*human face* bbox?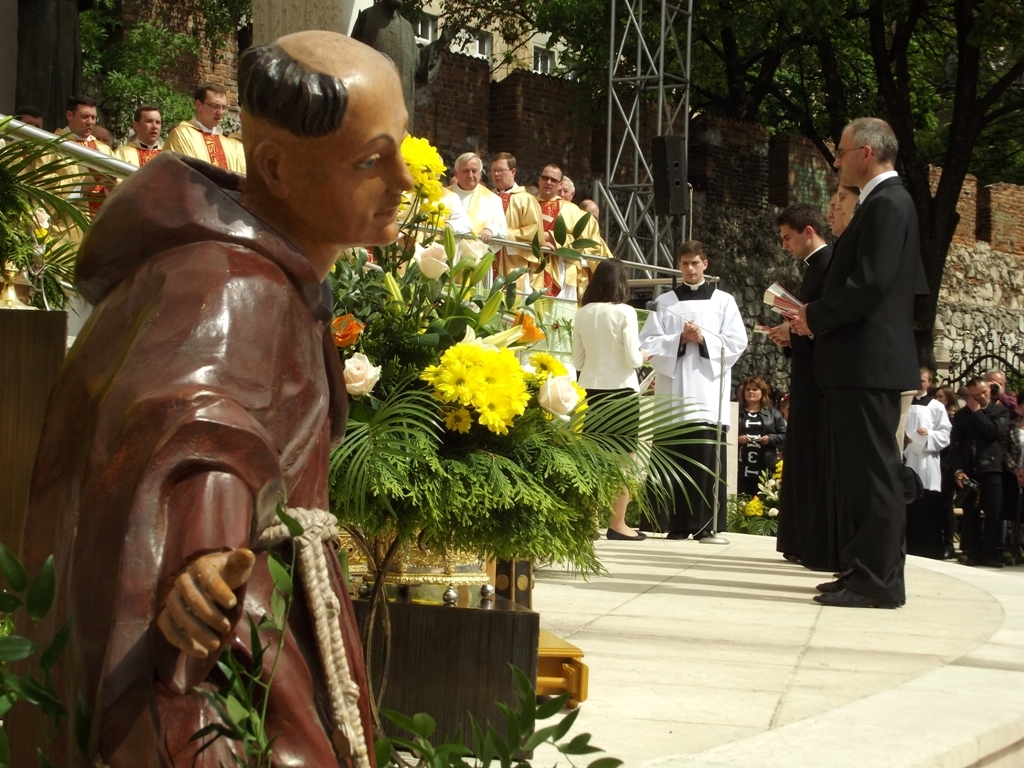
BBox(541, 170, 558, 190)
